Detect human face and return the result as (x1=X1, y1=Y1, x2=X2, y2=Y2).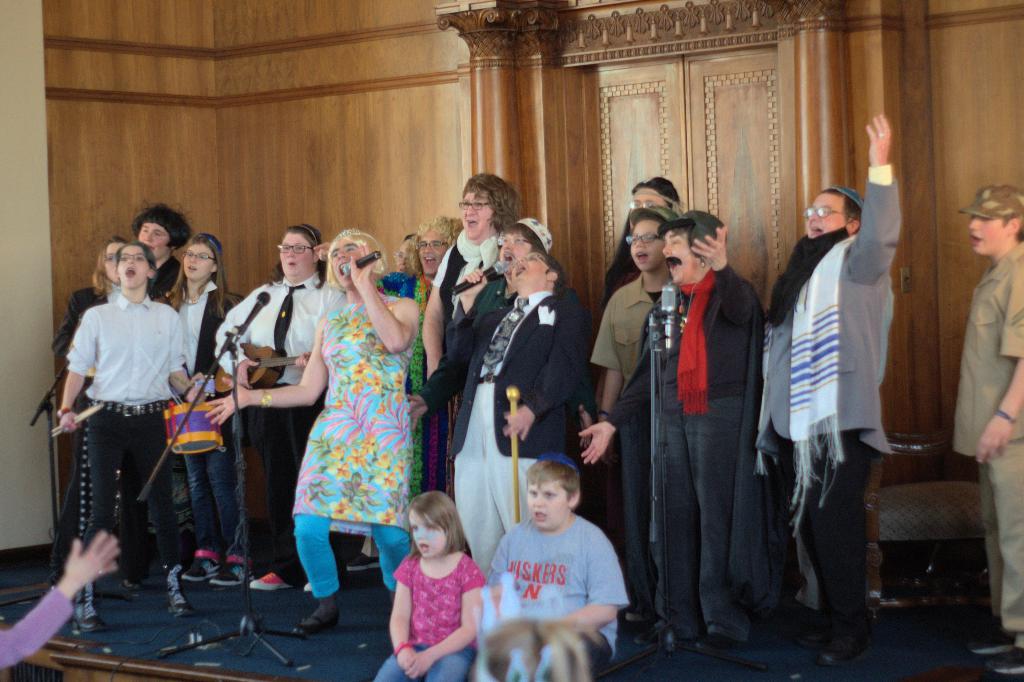
(x1=525, y1=481, x2=569, y2=528).
